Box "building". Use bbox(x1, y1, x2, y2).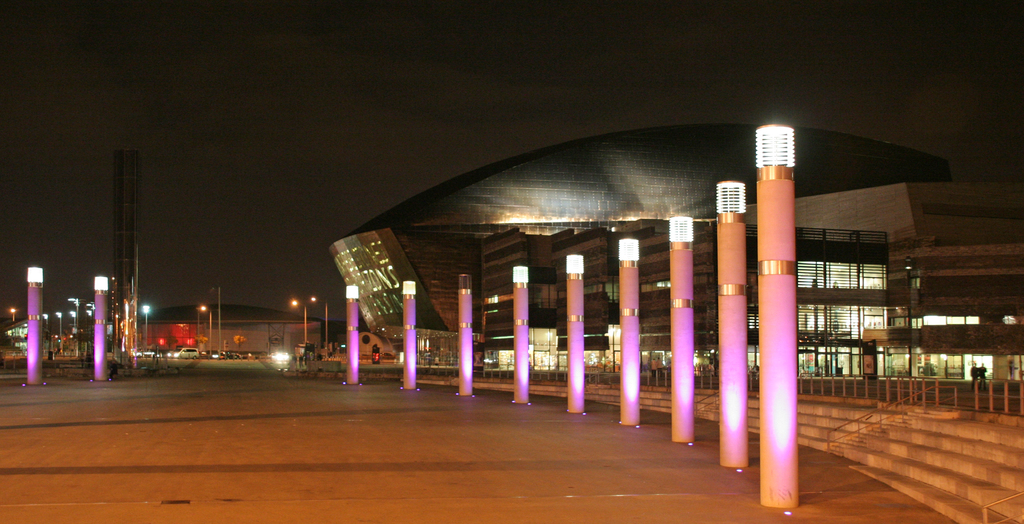
bbox(331, 125, 1022, 374).
